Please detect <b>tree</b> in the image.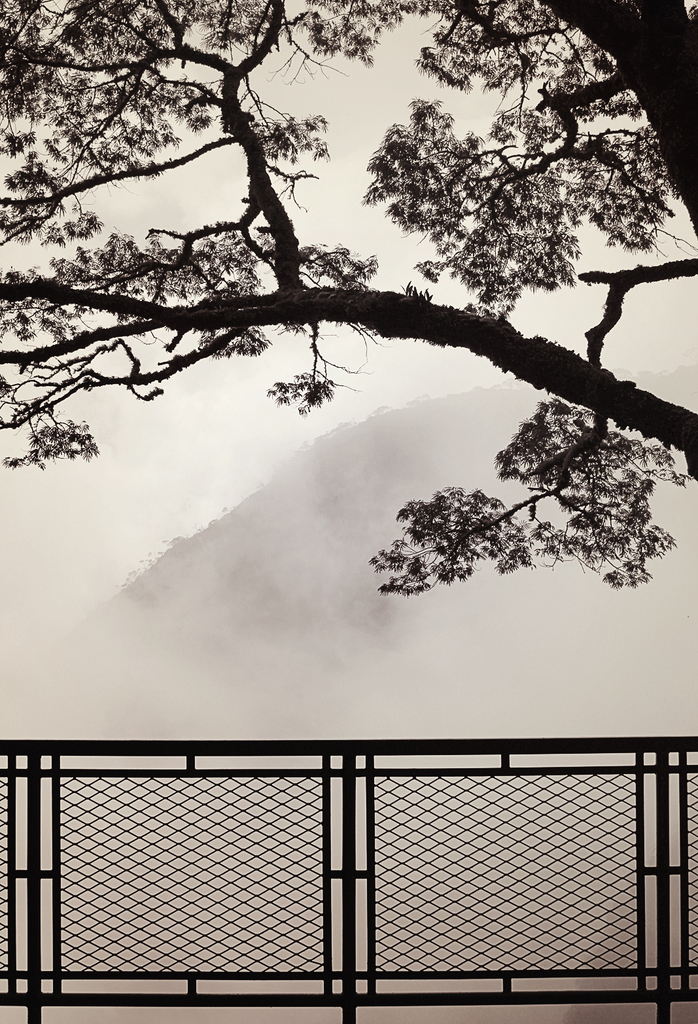
pyautogui.locateOnScreen(0, 0, 697, 598).
